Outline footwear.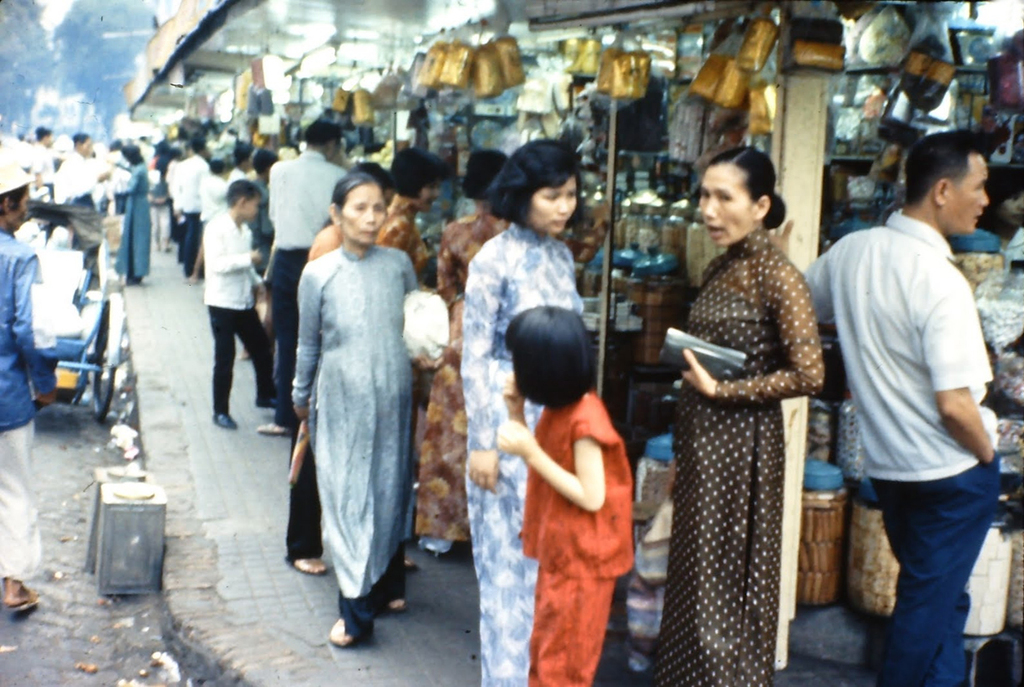
Outline: <region>8, 587, 43, 617</region>.
